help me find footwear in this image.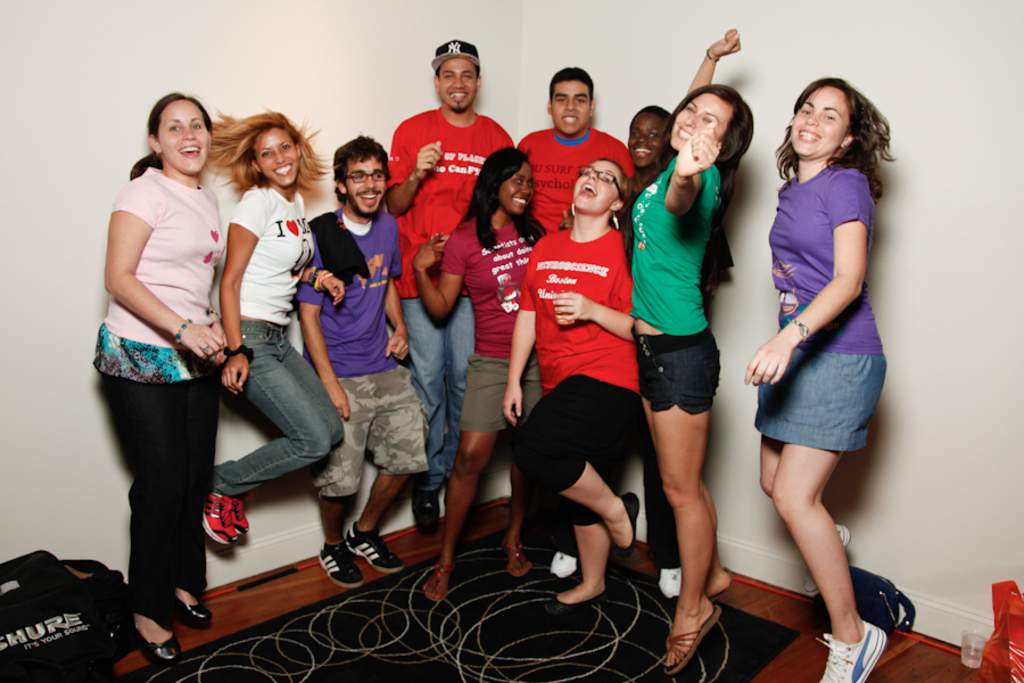
Found it: bbox=[817, 619, 887, 682].
